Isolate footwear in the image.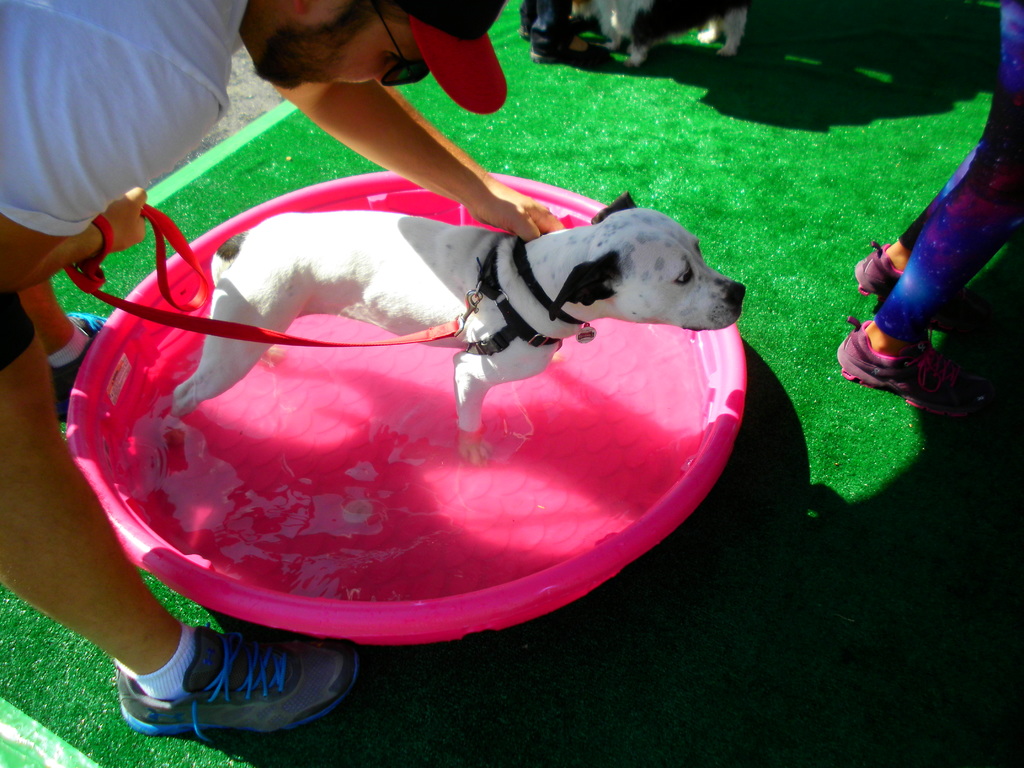
Isolated region: locate(518, 13, 598, 34).
